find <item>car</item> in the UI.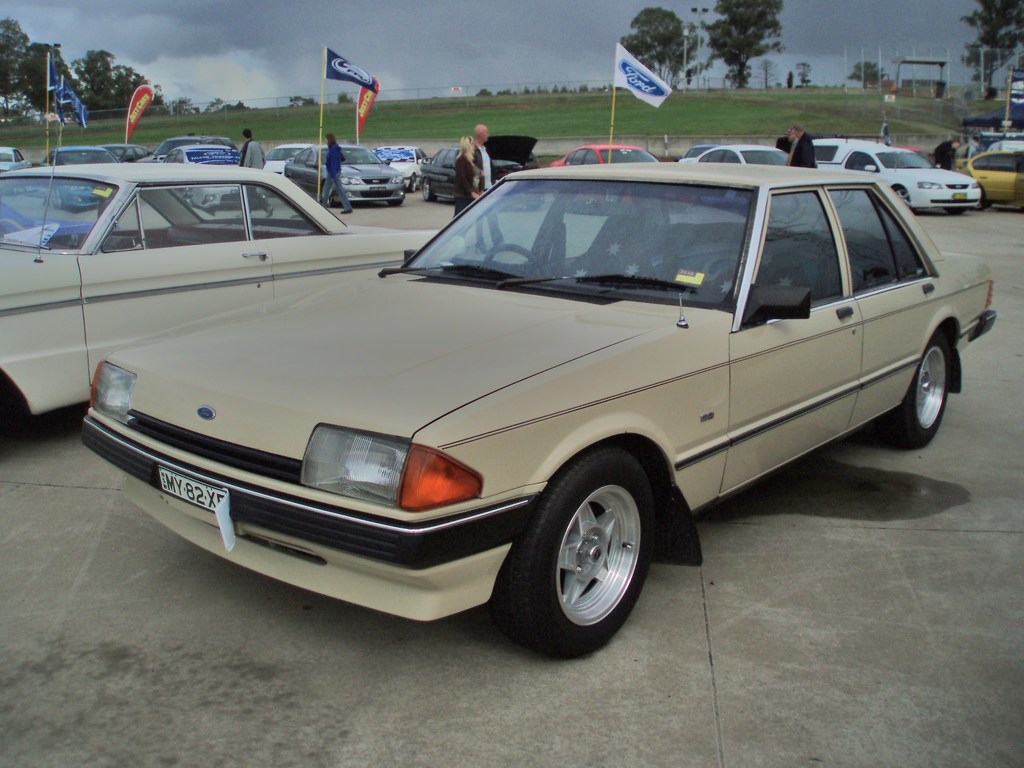
UI element at <region>548, 137, 675, 177</region>.
